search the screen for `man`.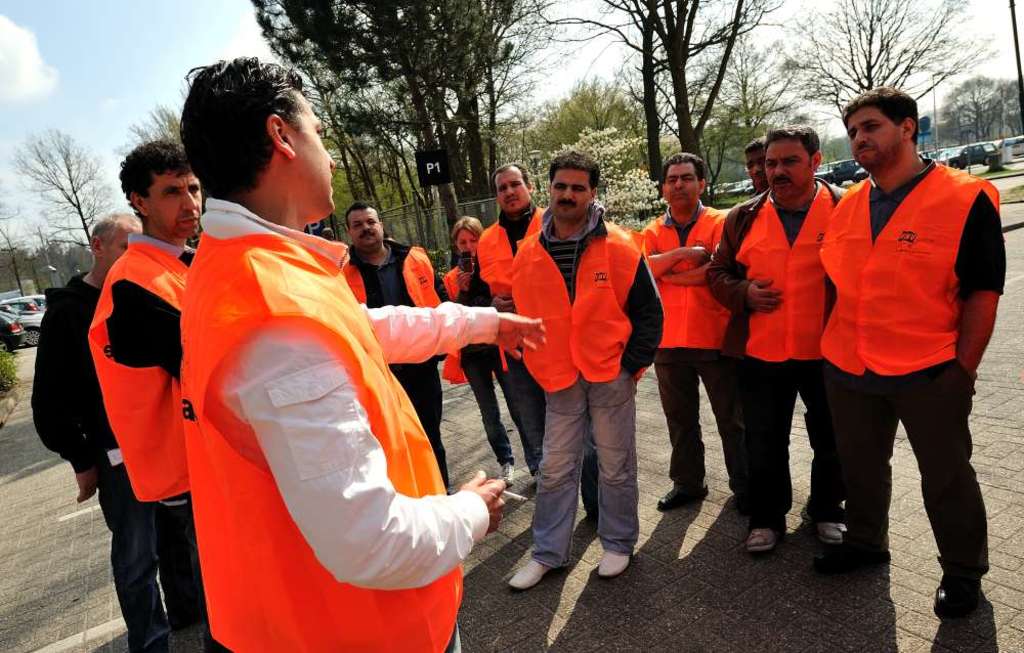
Found at {"x1": 477, "y1": 161, "x2": 551, "y2": 487}.
